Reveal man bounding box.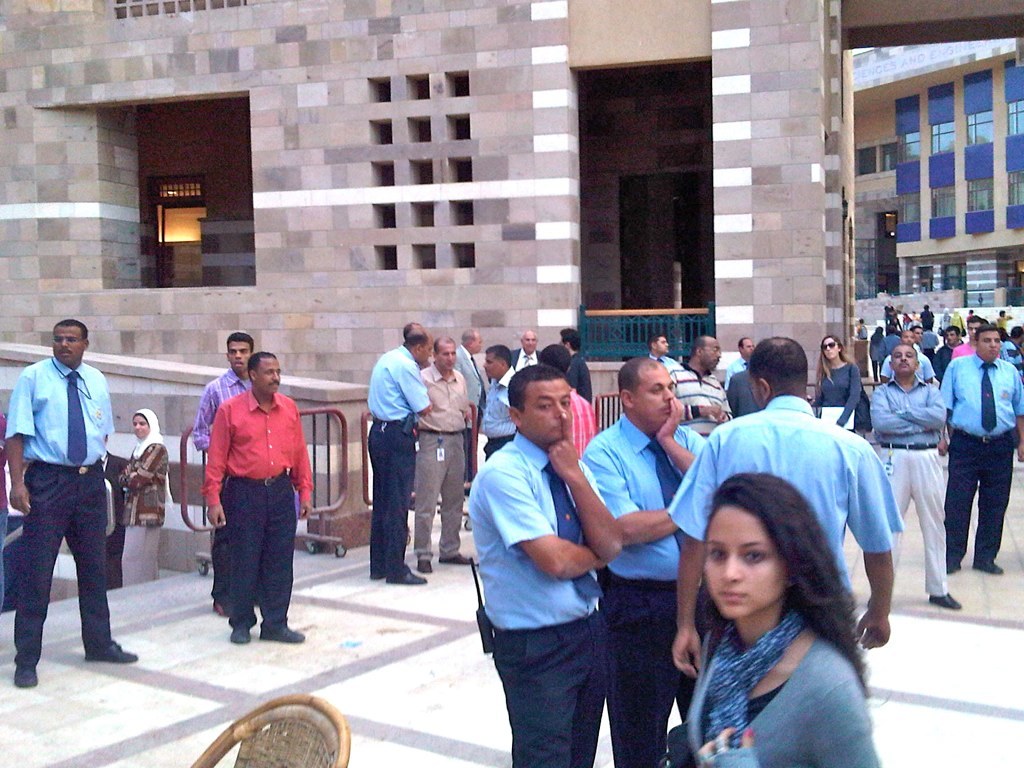
Revealed: <region>367, 331, 426, 587</region>.
